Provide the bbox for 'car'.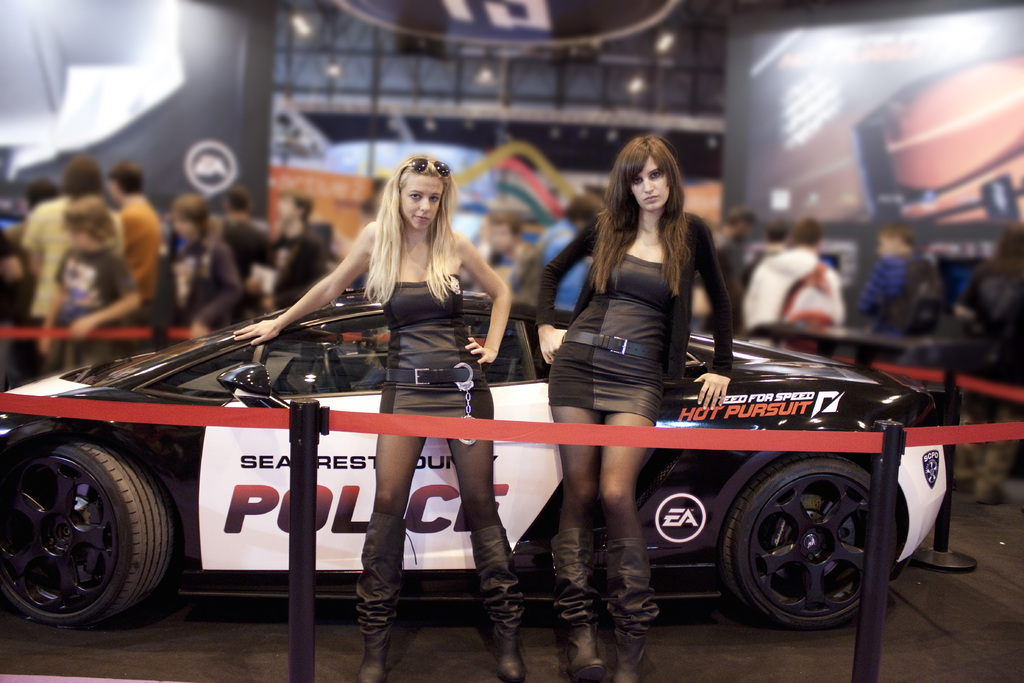
<region>0, 267, 989, 616</region>.
